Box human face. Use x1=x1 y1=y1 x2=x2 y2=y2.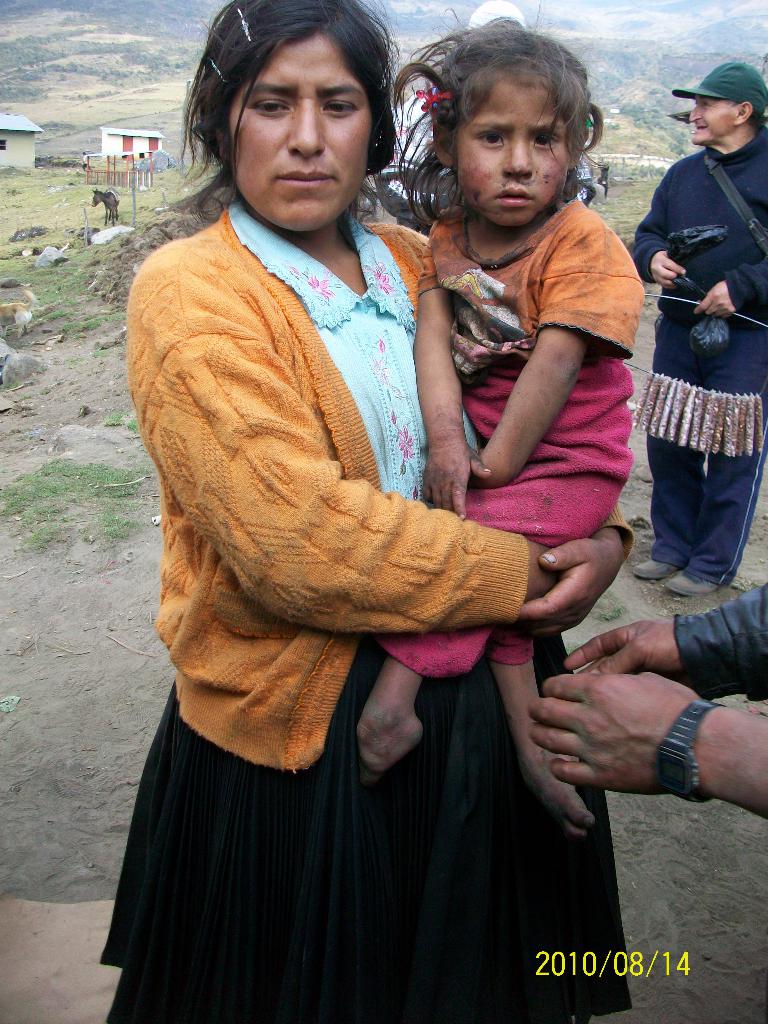
x1=229 y1=33 x2=385 y2=228.
